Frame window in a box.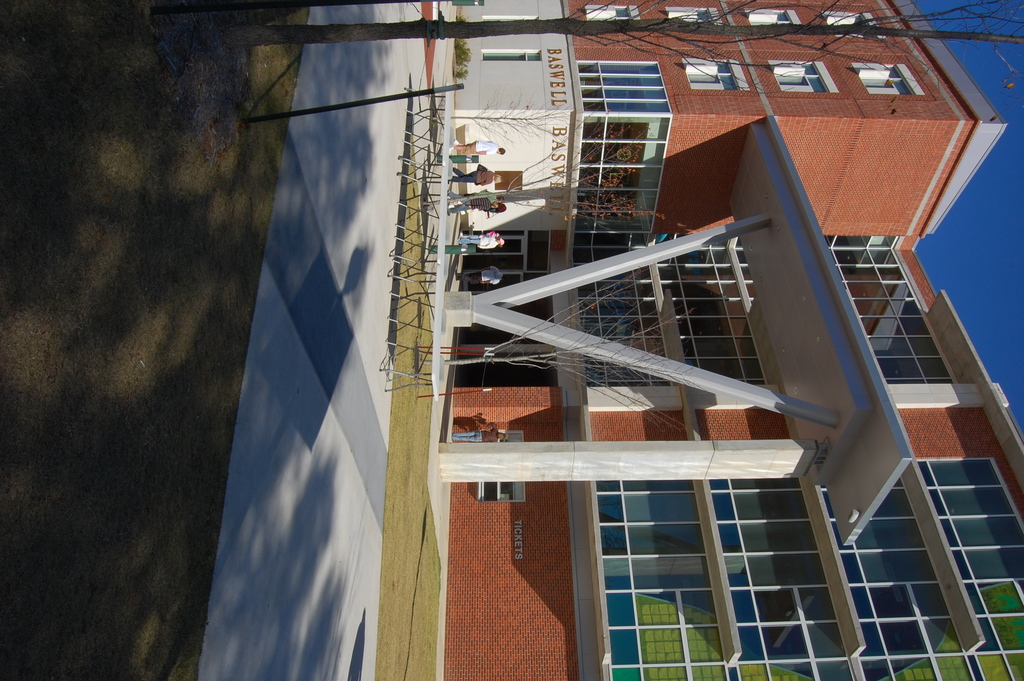
region(578, 0, 640, 35).
